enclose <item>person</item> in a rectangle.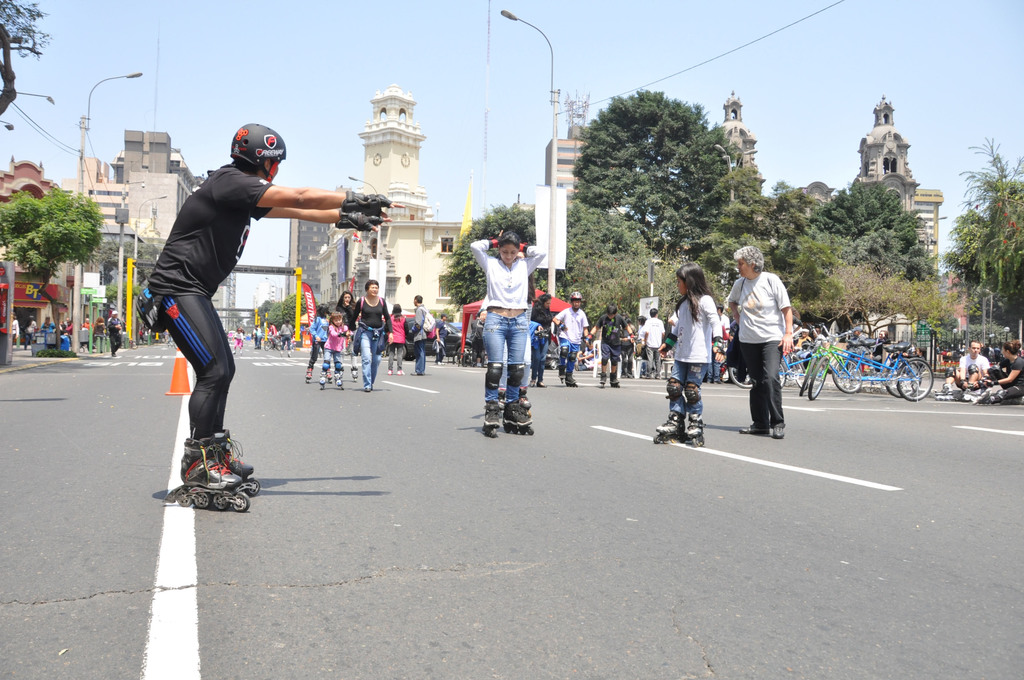
crop(346, 277, 394, 391).
